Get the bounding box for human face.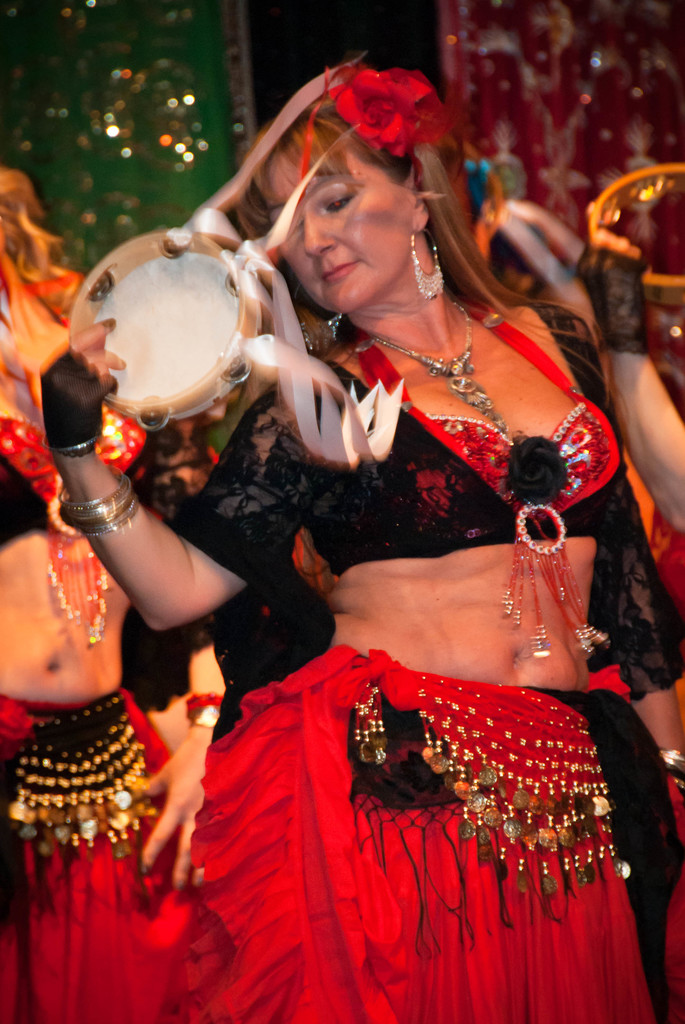
<box>262,132,407,311</box>.
